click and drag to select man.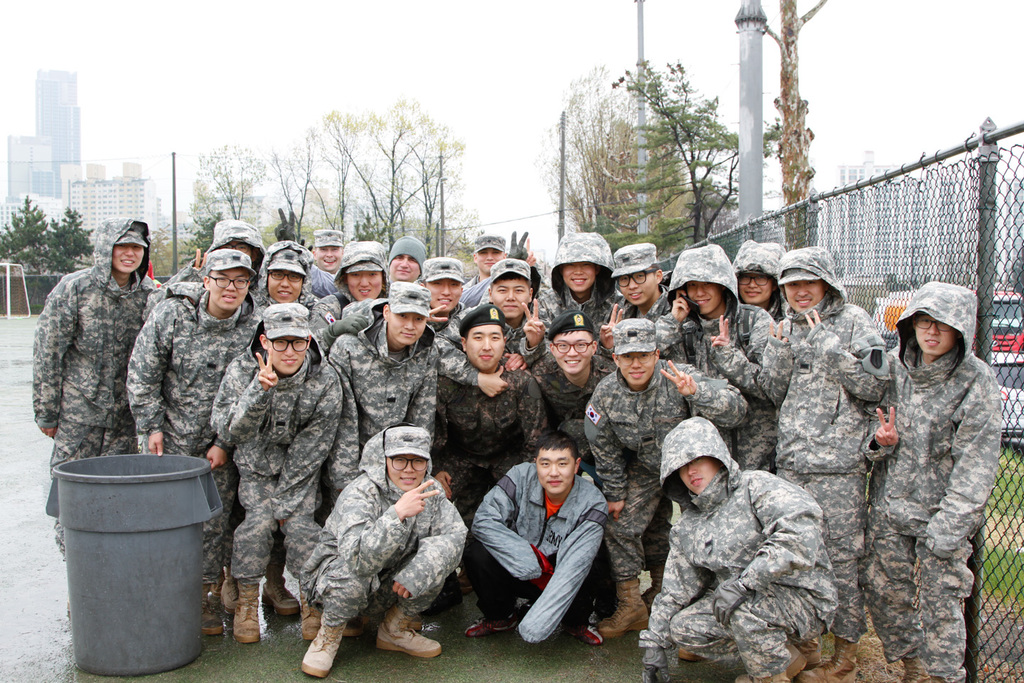
Selection: 382/235/419/289.
